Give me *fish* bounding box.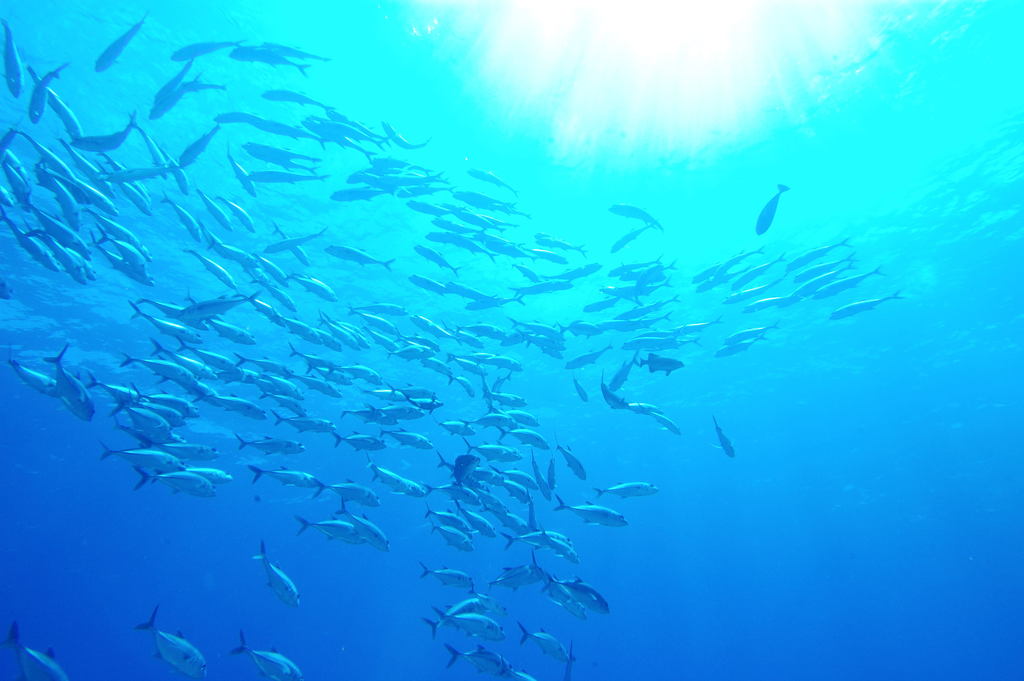
<box>280,270,339,303</box>.
